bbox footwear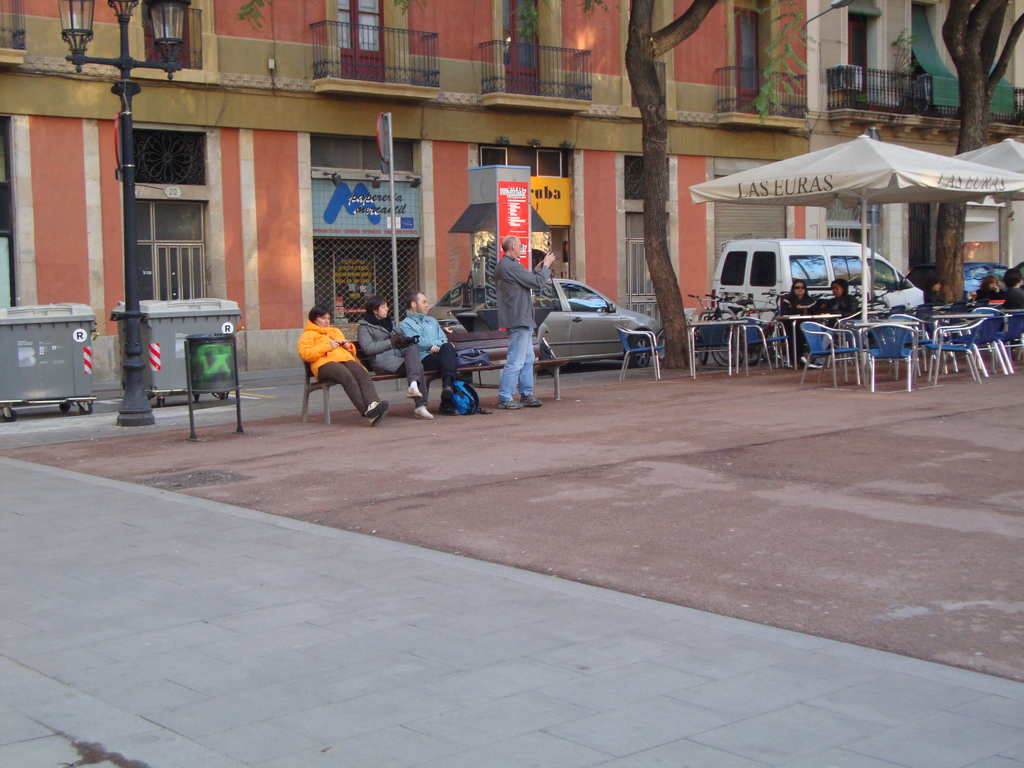
(x1=499, y1=399, x2=520, y2=409)
